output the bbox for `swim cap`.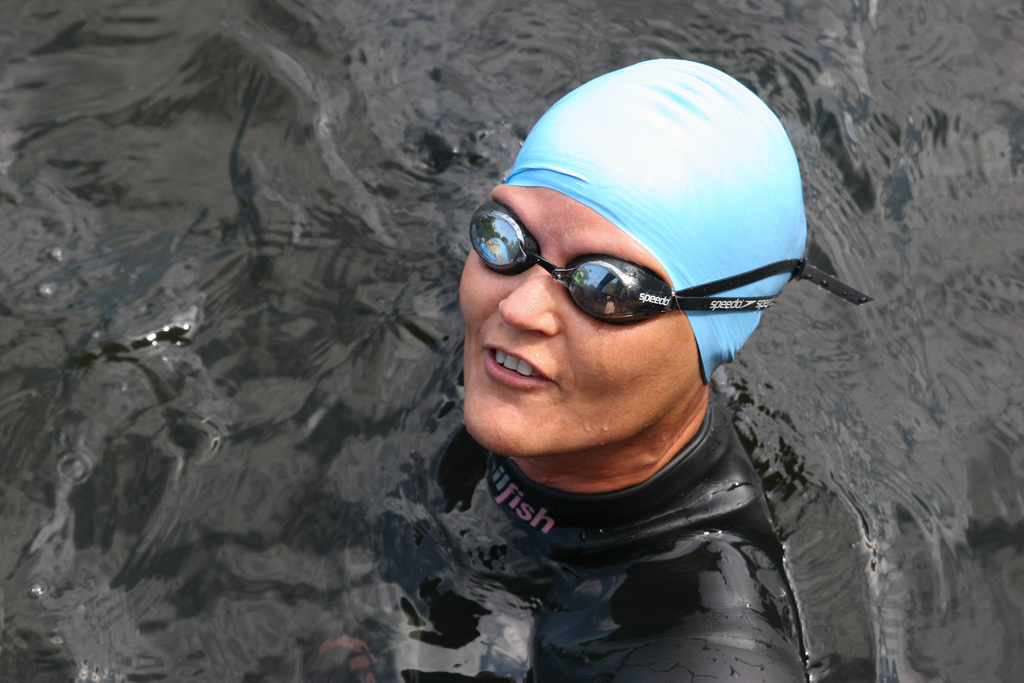
(left=506, top=56, right=804, bottom=388).
